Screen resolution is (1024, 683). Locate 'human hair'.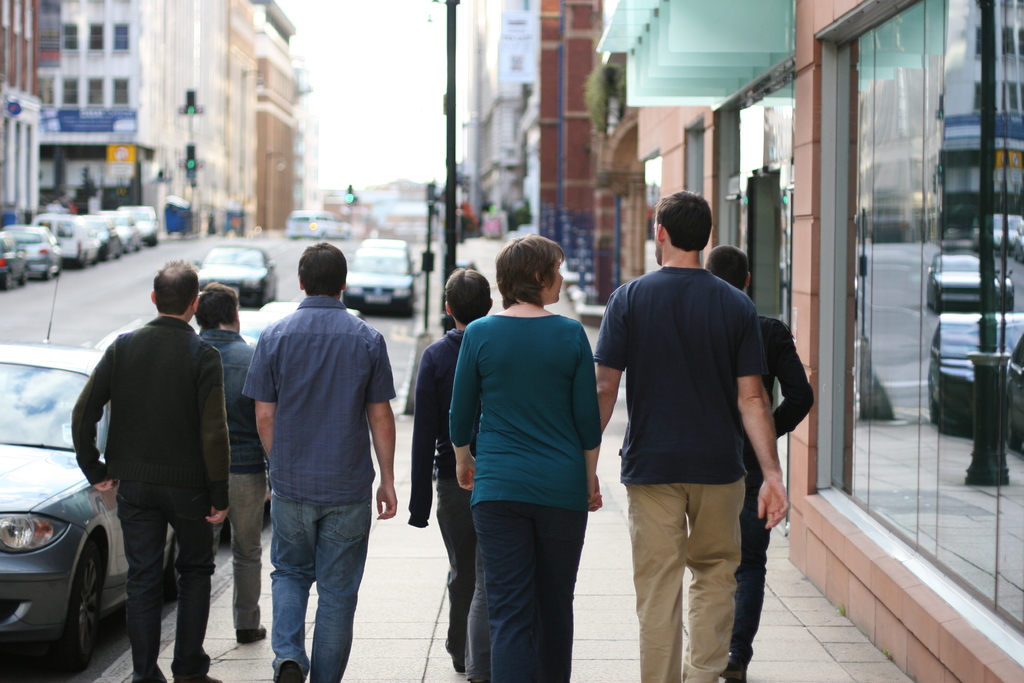
[left=451, top=261, right=492, bottom=325].
